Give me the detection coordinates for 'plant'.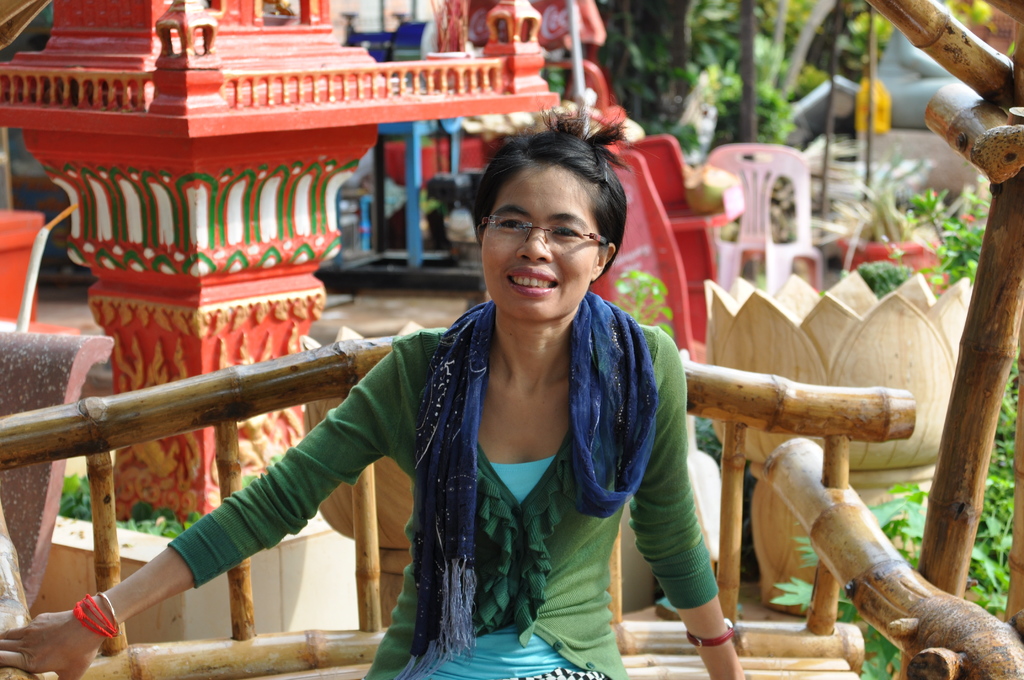
detection(58, 460, 93, 521).
